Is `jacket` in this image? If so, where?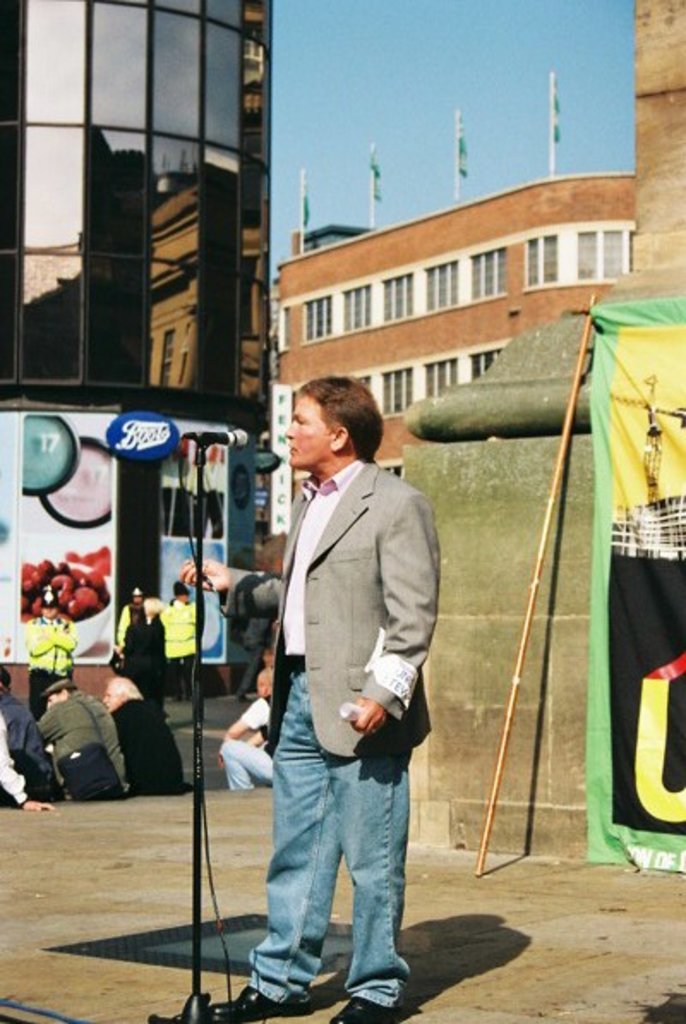
Yes, at x1=264 y1=463 x2=444 y2=756.
